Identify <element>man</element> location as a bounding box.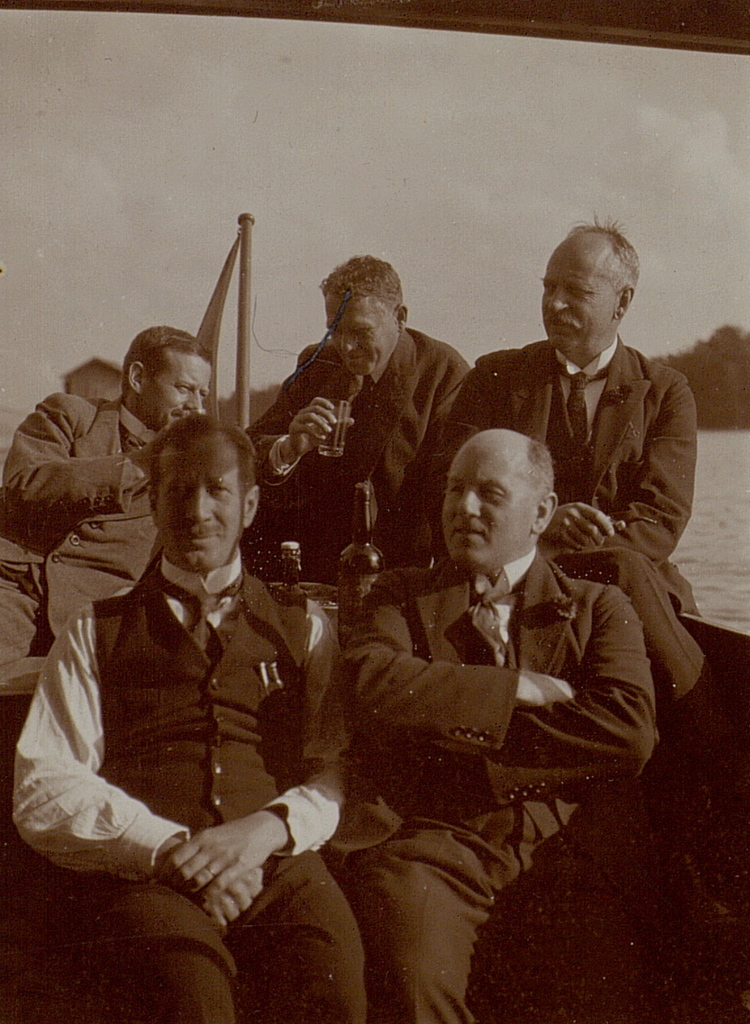
x1=0, y1=417, x2=390, y2=1018.
